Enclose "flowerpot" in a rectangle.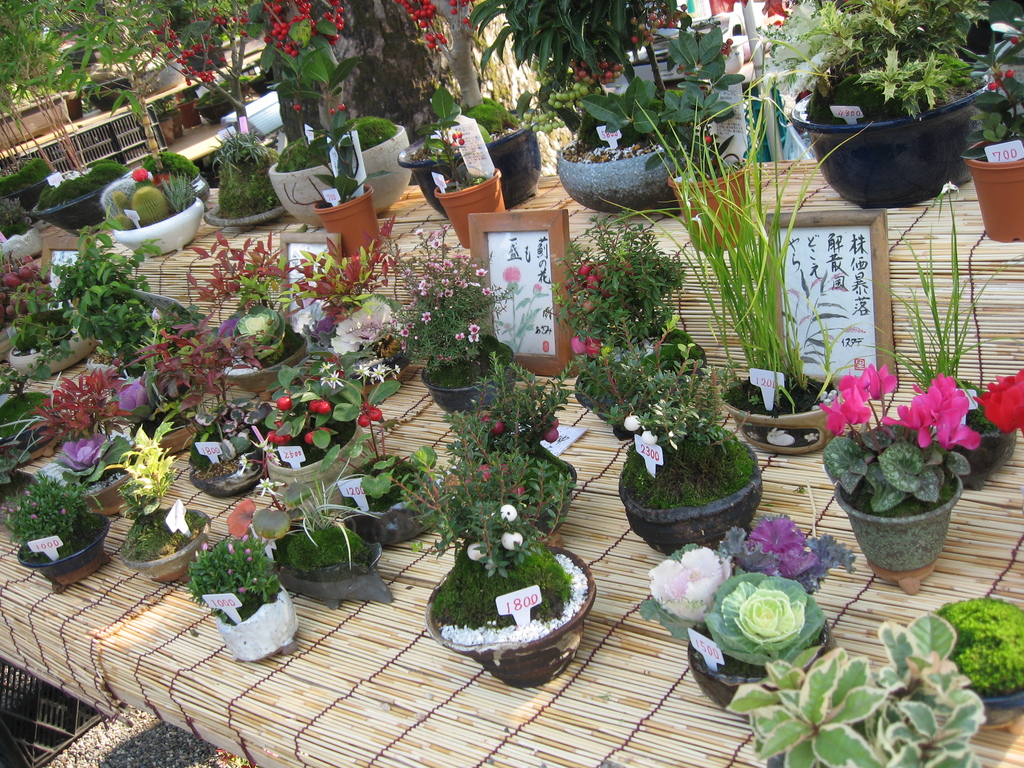
select_region(17, 511, 112, 586).
